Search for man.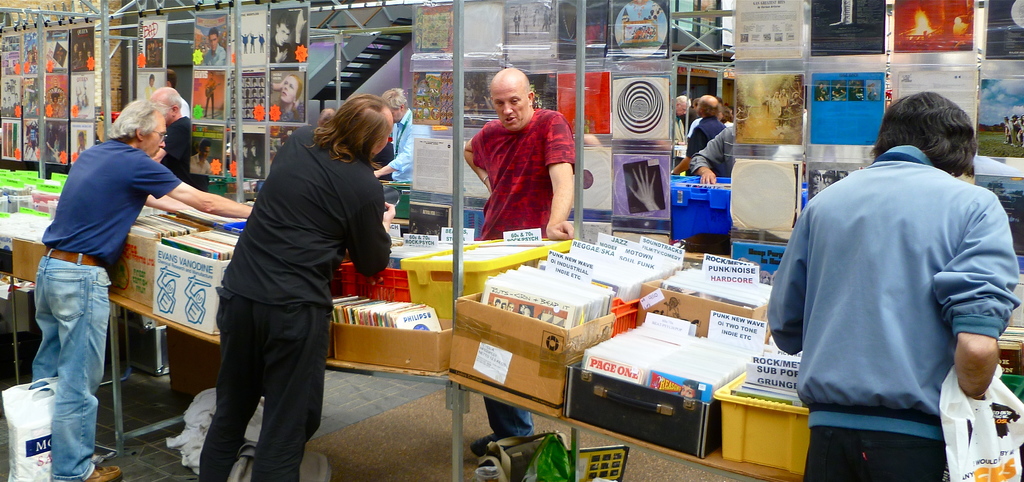
Found at {"left": 30, "top": 95, "right": 254, "bottom": 481}.
